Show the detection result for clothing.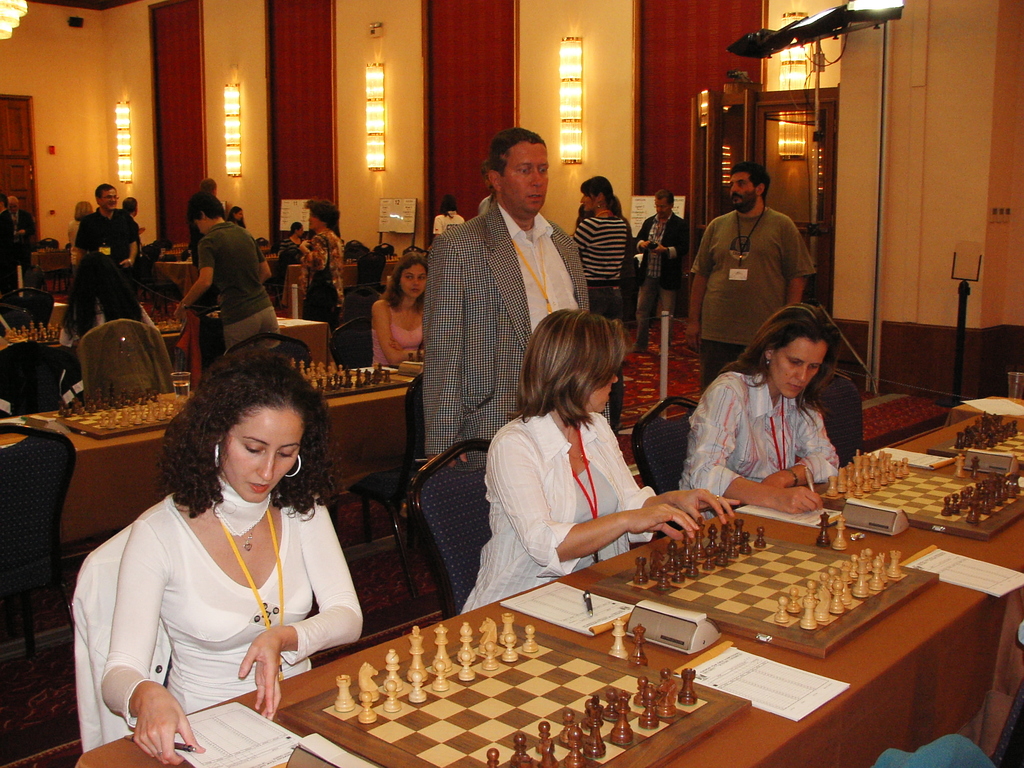
BBox(74, 208, 138, 318).
